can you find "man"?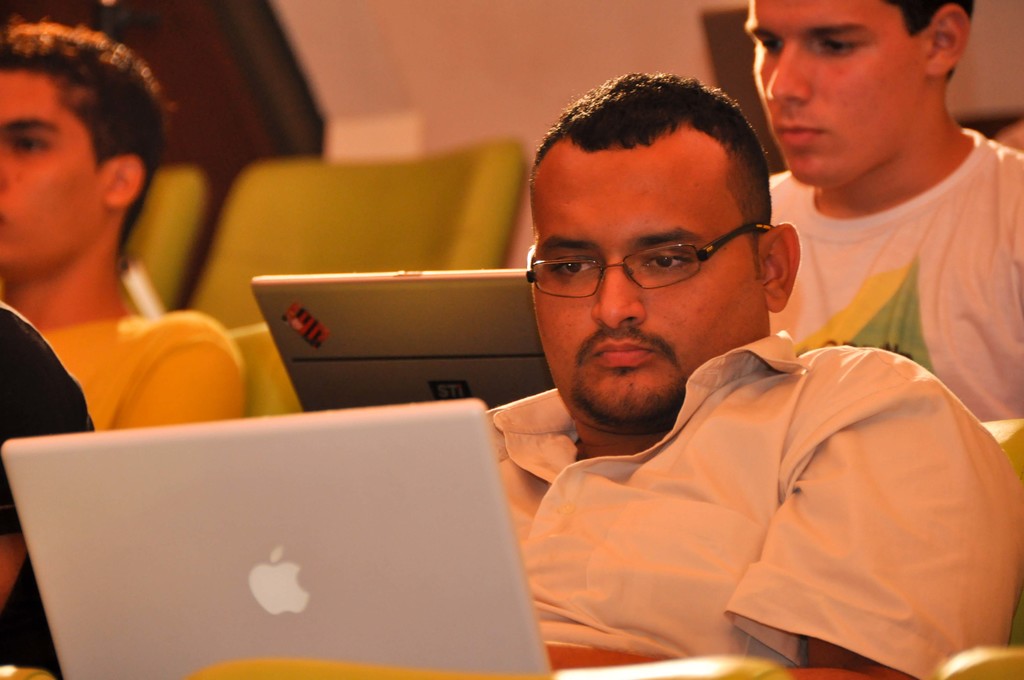
Yes, bounding box: <region>481, 69, 1023, 671</region>.
